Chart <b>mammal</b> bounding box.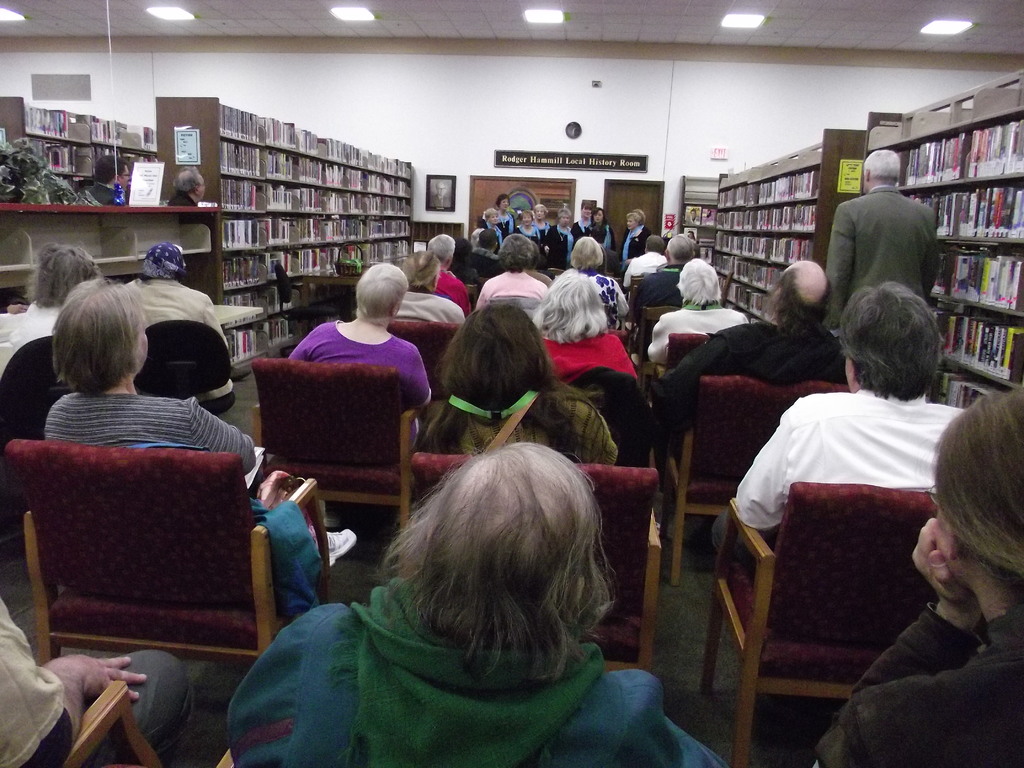
Charted: bbox=[122, 241, 237, 415].
